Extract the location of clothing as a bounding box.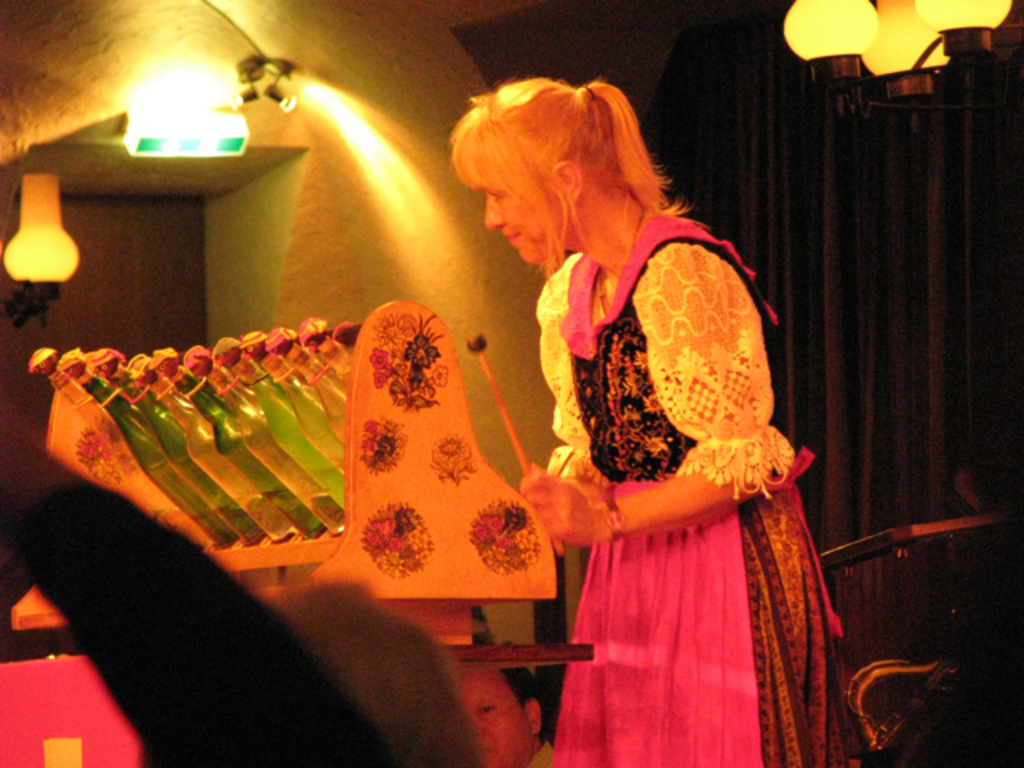
<bbox>542, 202, 859, 766</bbox>.
